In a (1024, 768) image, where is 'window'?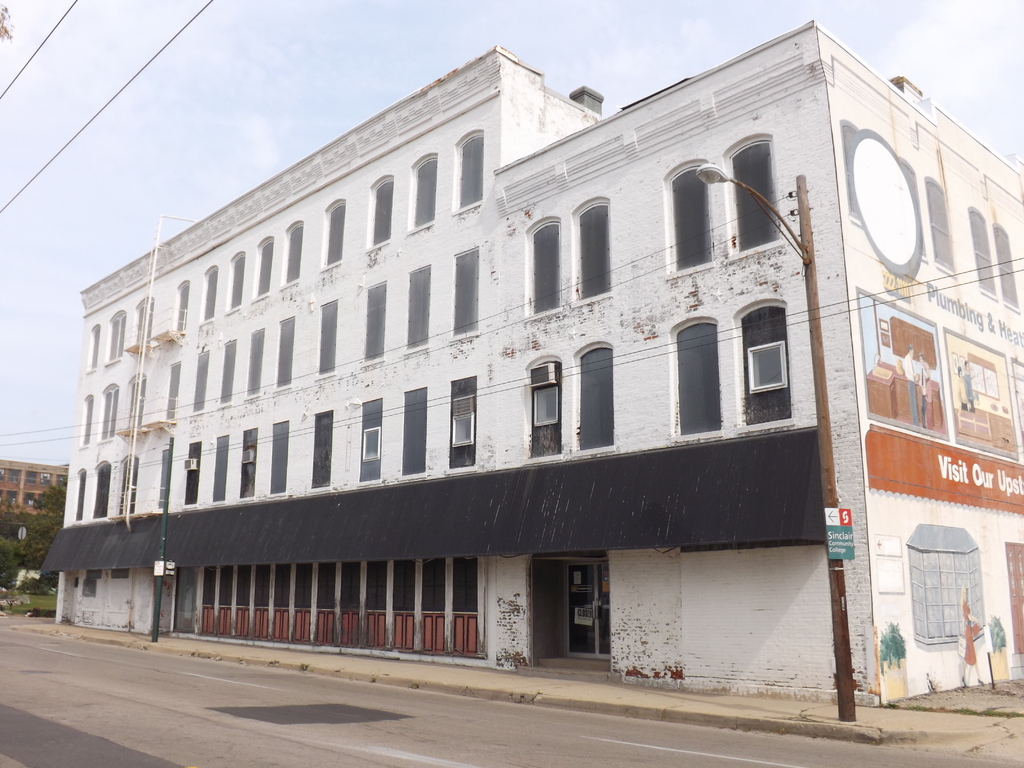
(left=138, top=298, right=154, bottom=343).
